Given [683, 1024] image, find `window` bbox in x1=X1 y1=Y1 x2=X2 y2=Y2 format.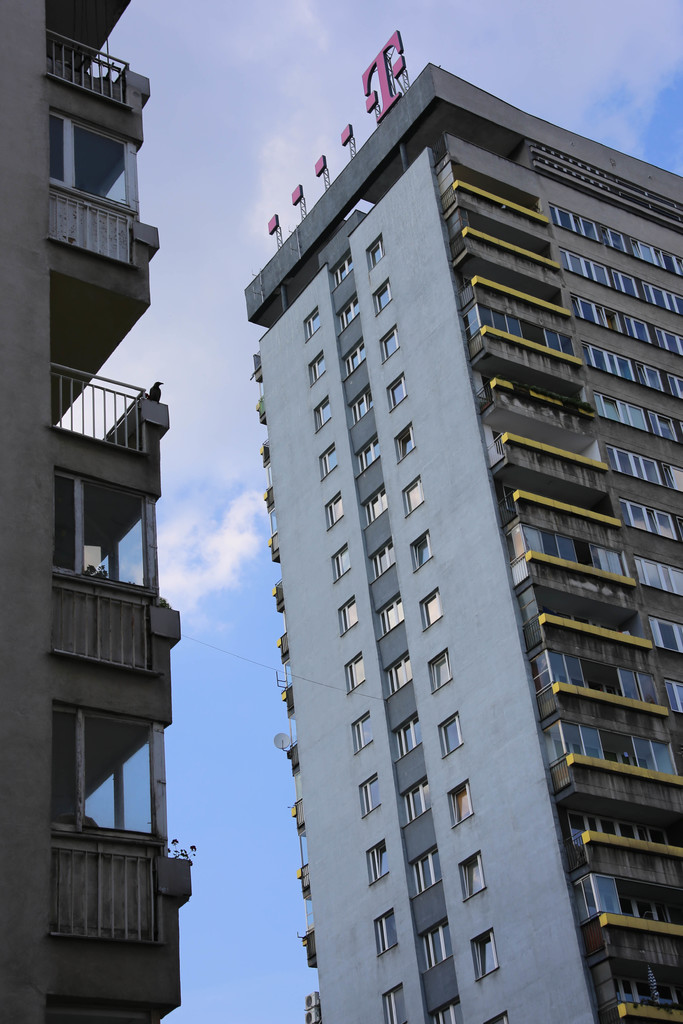
x1=457 y1=854 x2=488 y2=902.
